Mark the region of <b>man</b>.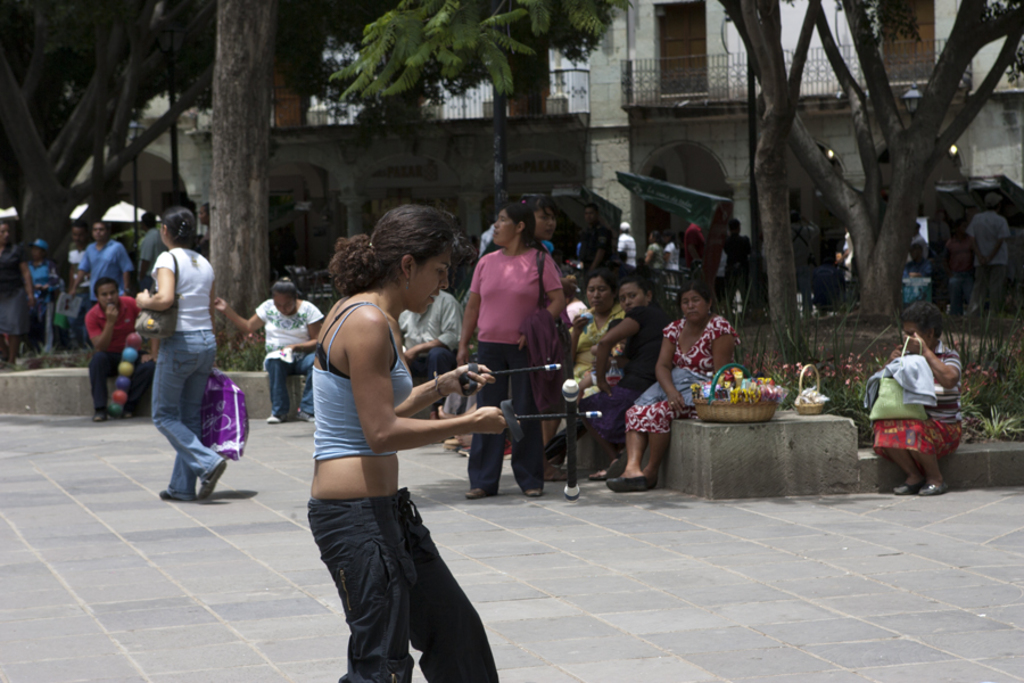
Region: x1=193, y1=203, x2=212, y2=264.
